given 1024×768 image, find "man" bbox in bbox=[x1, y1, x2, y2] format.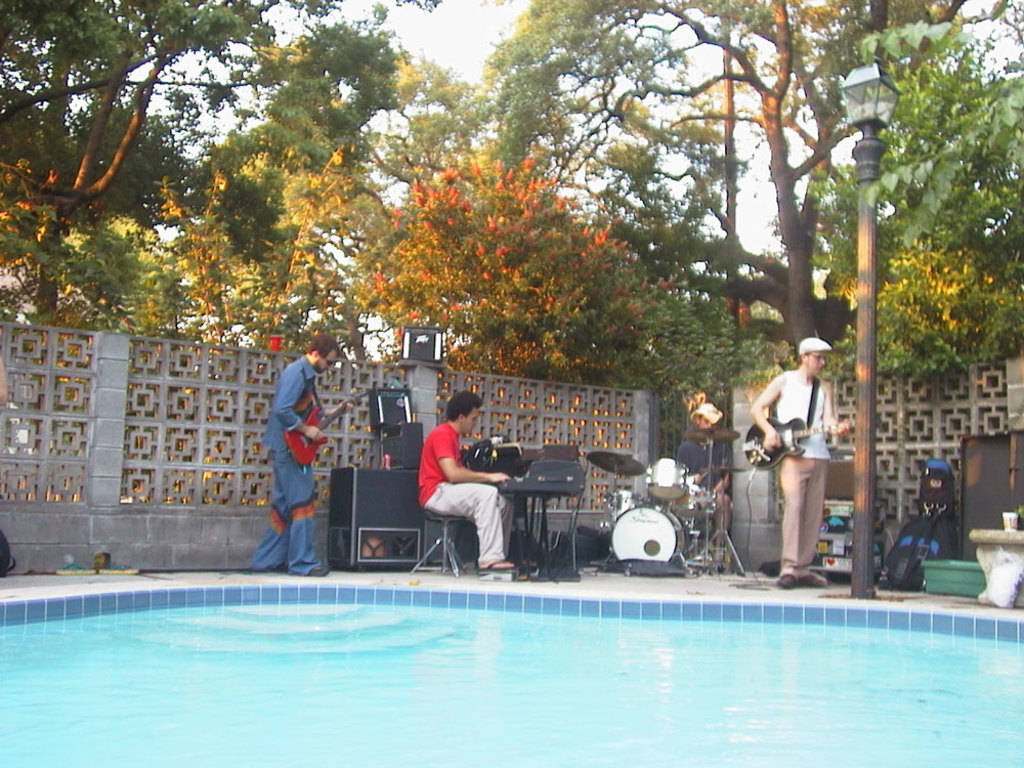
bbox=[670, 401, 734, 572].
